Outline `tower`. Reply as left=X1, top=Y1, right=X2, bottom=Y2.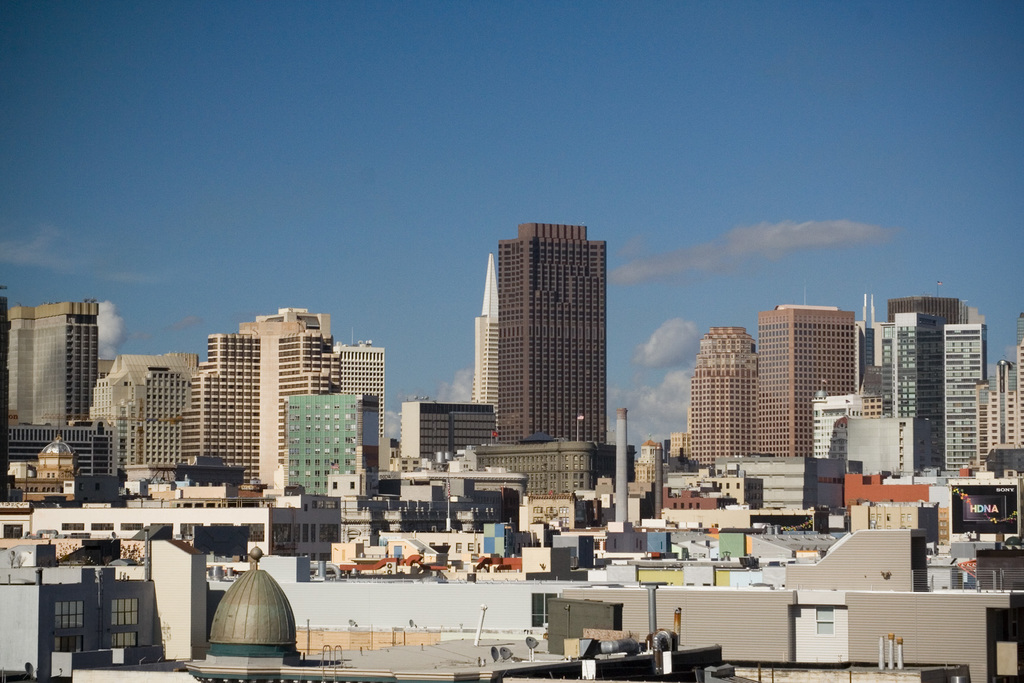
left=335, top=338, right=386, bottom=440.
